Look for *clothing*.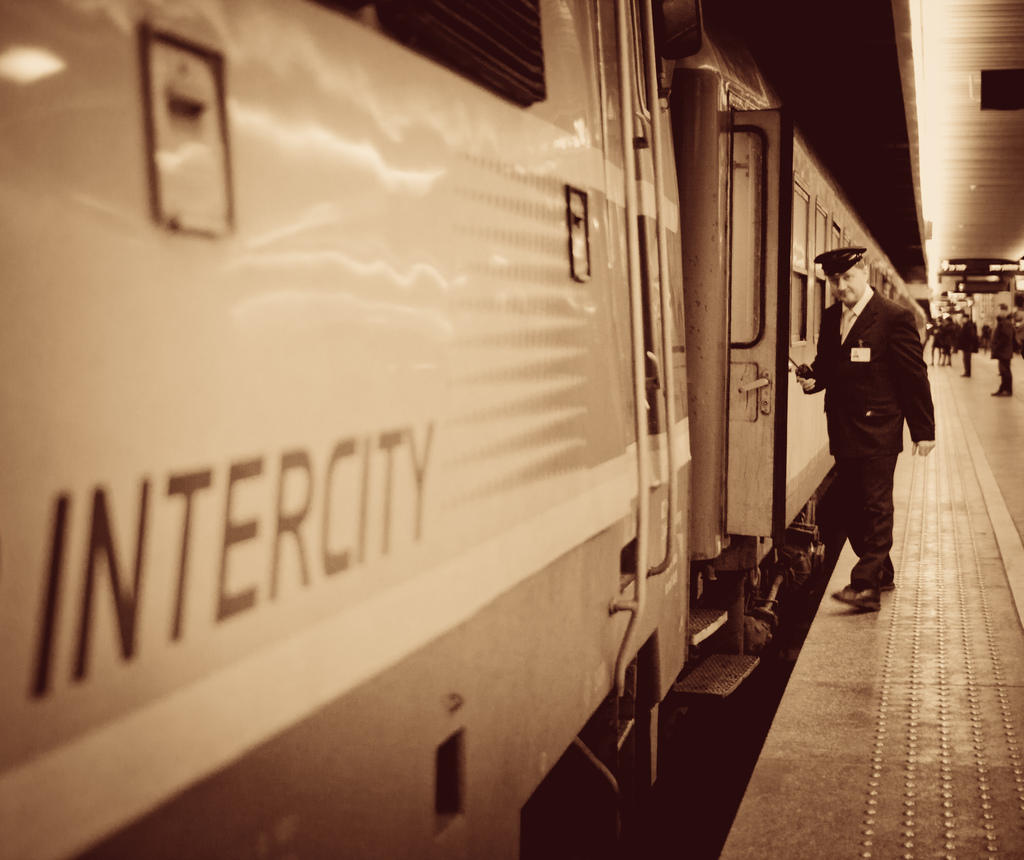
Found: [left=810, top=241, right=948, bottom=598].
